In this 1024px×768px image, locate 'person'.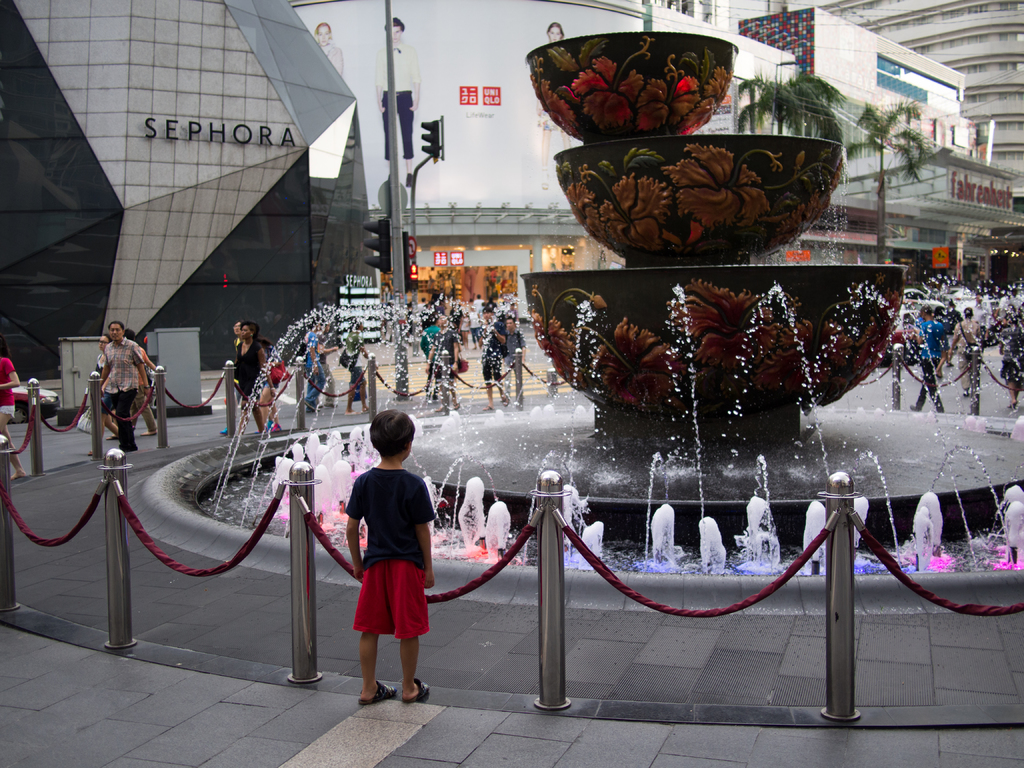
Bounding box: 301/318/335/412.
